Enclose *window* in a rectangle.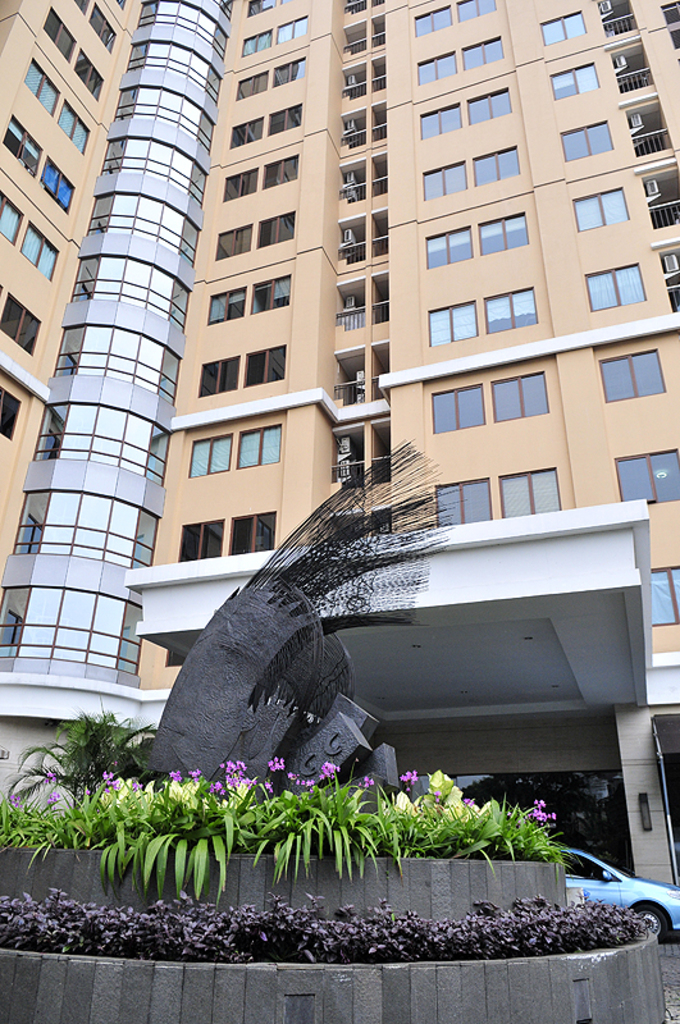
Rect(22, 214, 69, 287).
